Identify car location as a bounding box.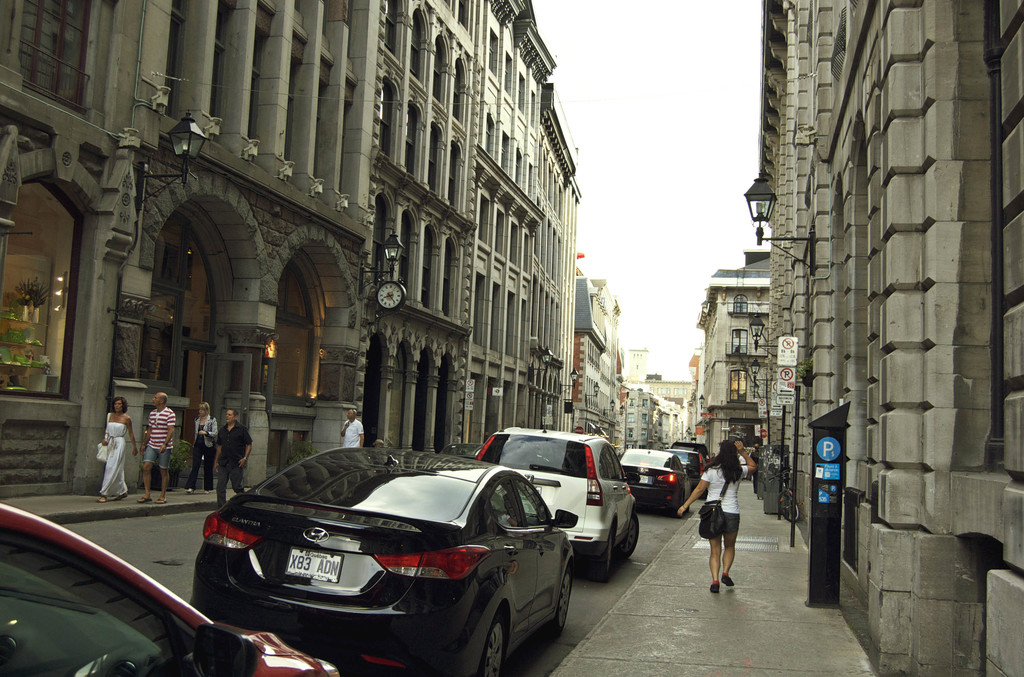
0,498,345,676.
